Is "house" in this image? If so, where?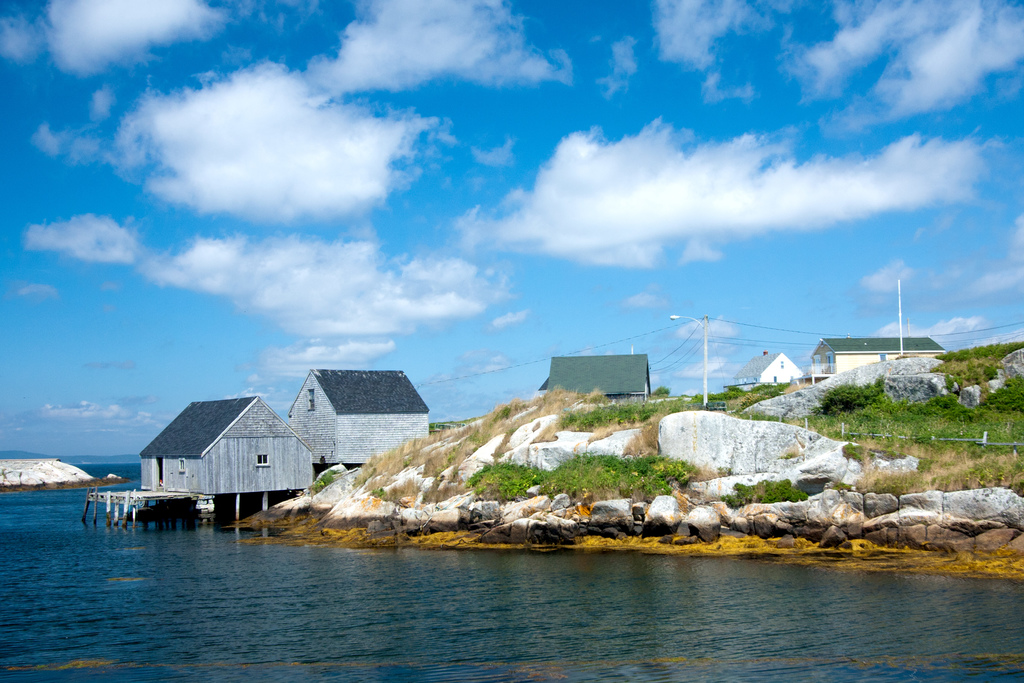
Yes, at l=137, t=393, r=316, b=520.
